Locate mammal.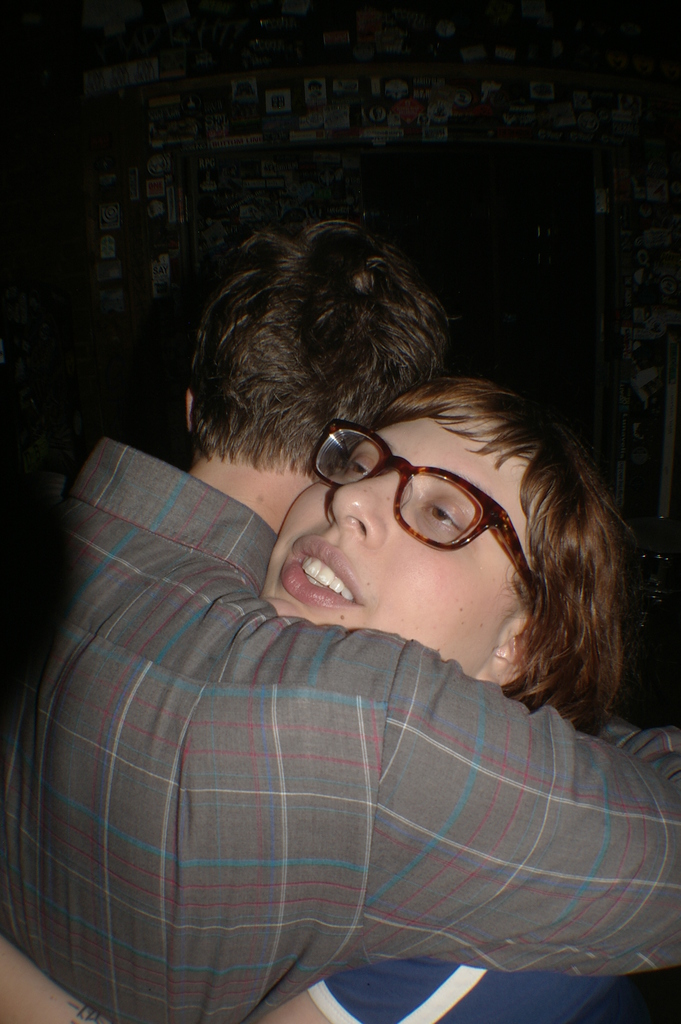
Bounding box: box=[0, 127, 675, 1023].
